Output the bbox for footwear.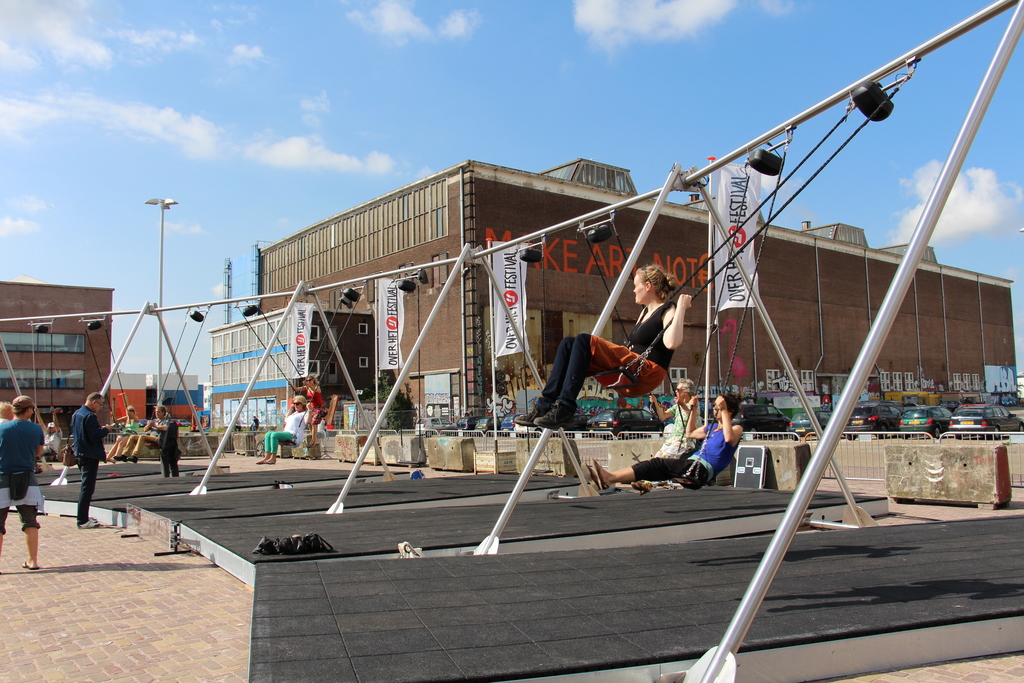
534/400/576/429.
